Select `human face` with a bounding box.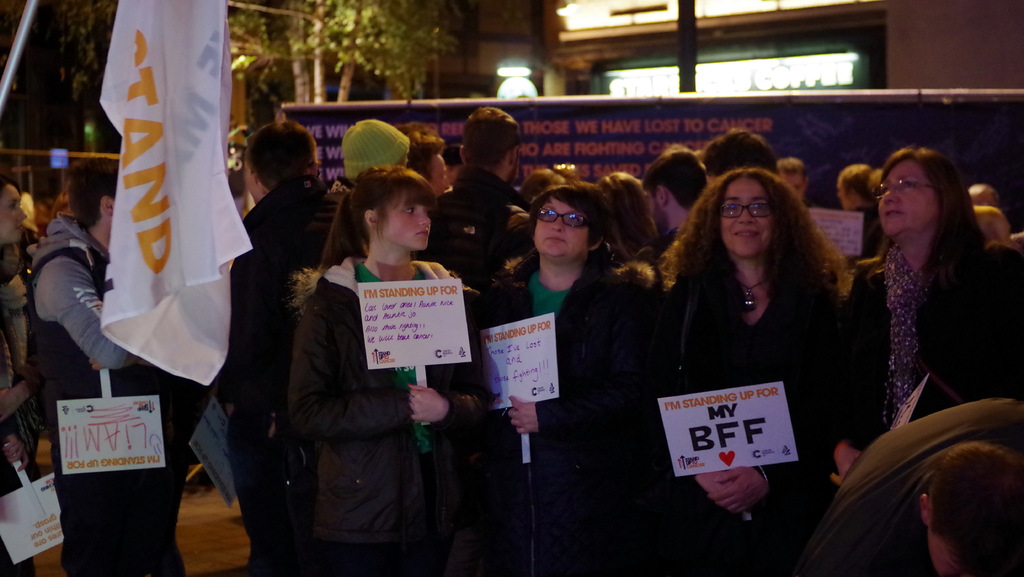
[x1=431, y1=151, x2=447, y2=199].
